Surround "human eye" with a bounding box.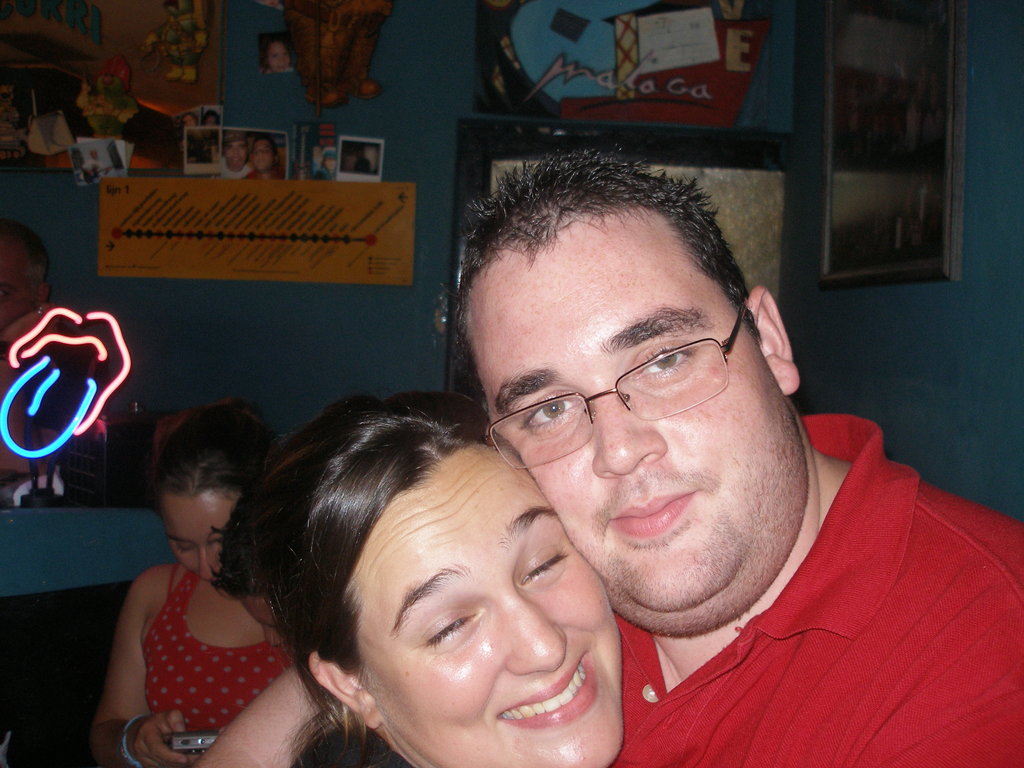
[517, 393, 584, 430].
